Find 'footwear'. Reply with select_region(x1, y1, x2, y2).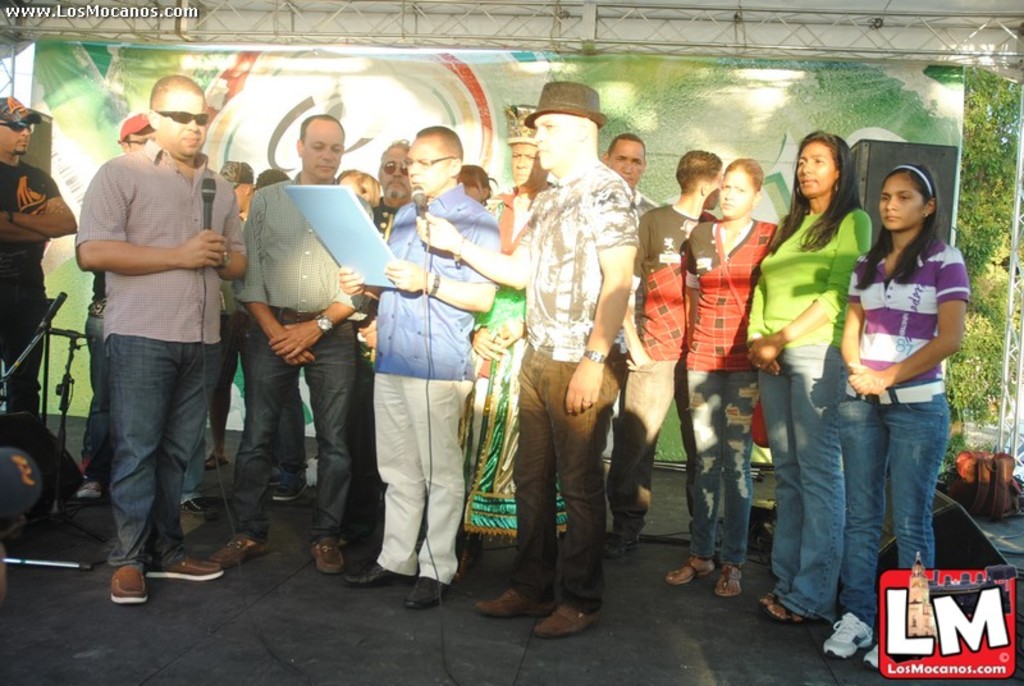
select_region(410, 570, 442, 605).
